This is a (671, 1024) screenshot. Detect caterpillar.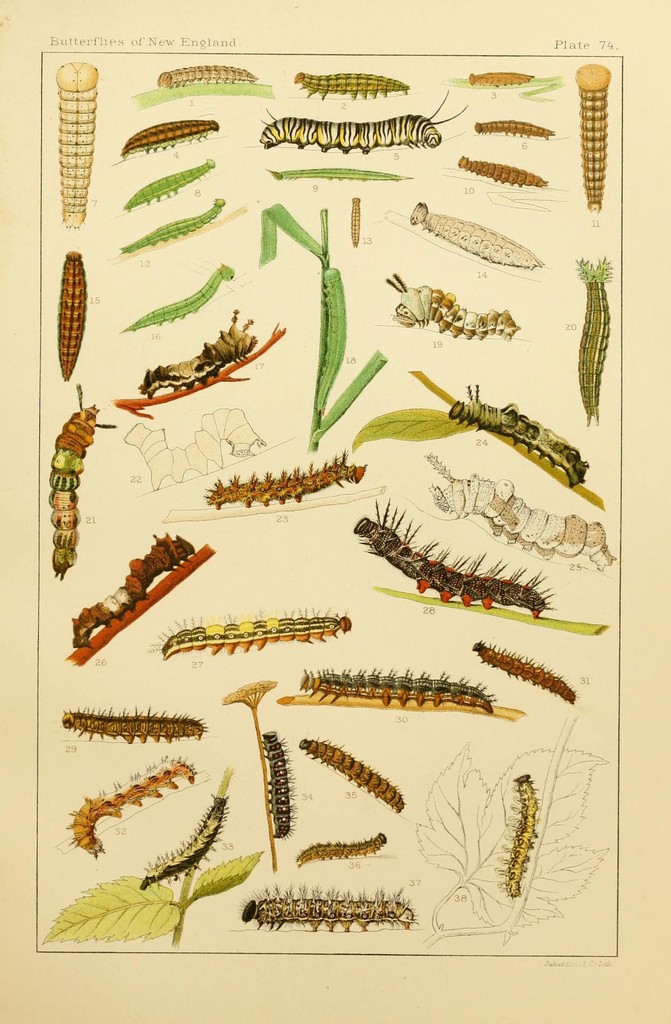
[left=579, top=64, right=608, bottom=207].
